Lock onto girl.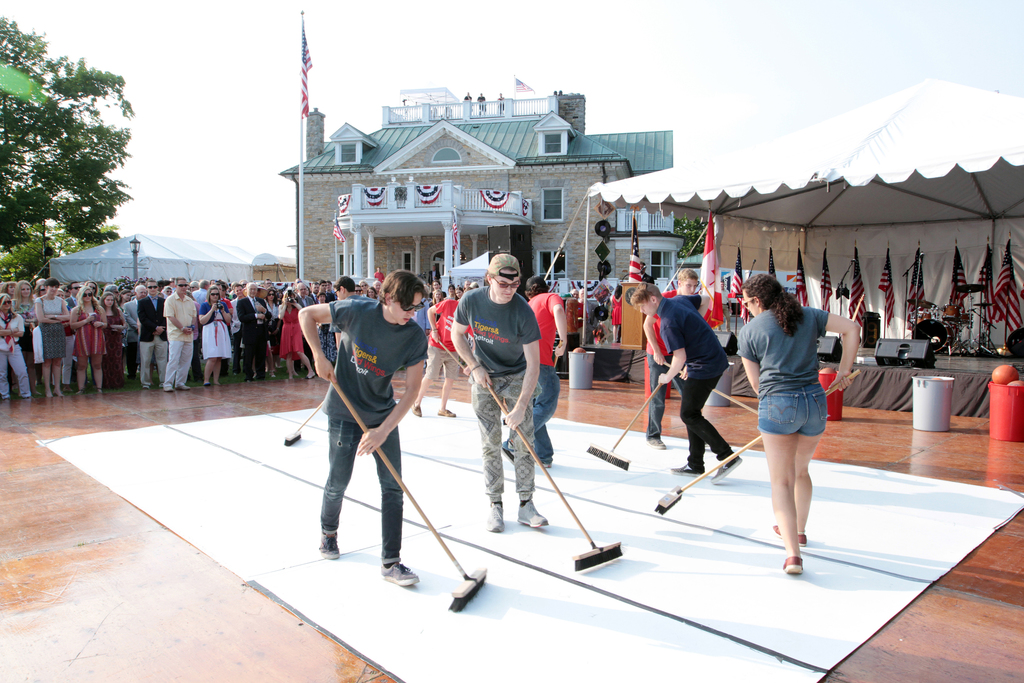
Locked: (279,285,323,380).
